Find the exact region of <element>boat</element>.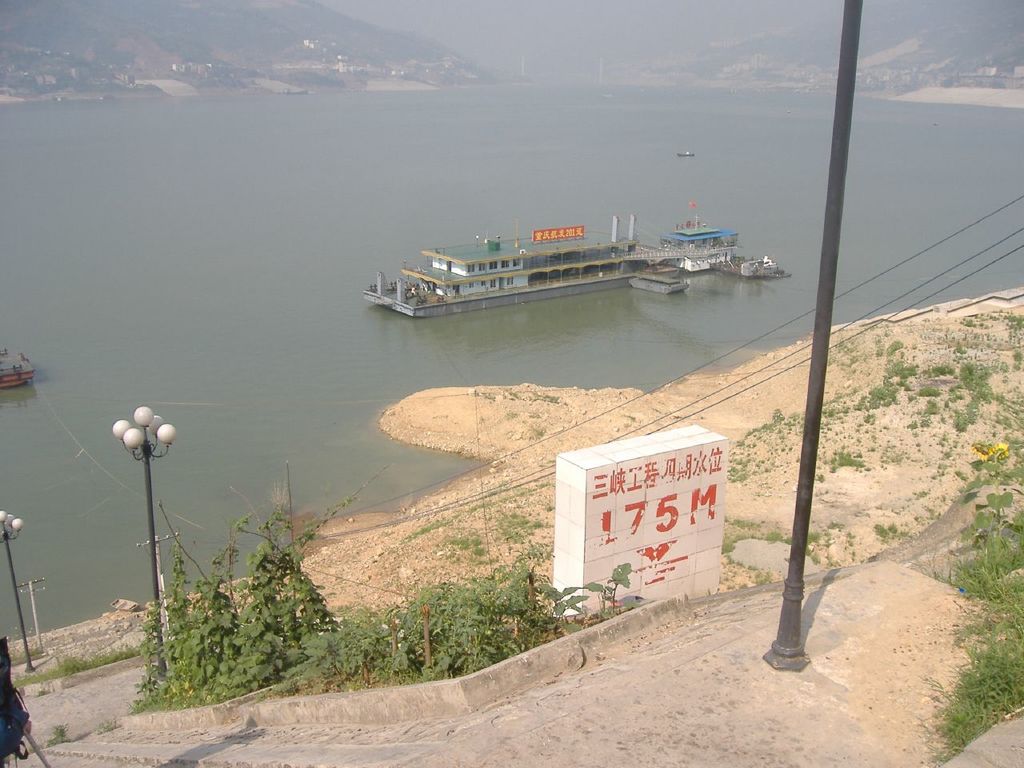
Exact region: [678, 149, 698, 158].
